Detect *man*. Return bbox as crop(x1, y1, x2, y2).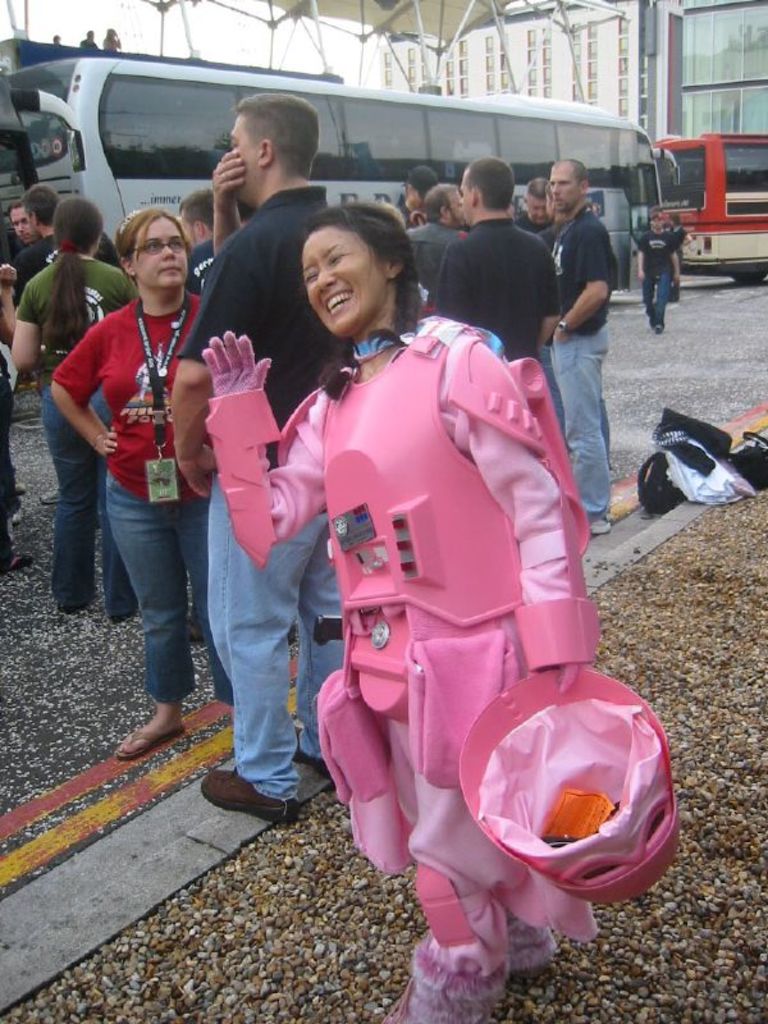
crop(426, 152, 561, 365).
